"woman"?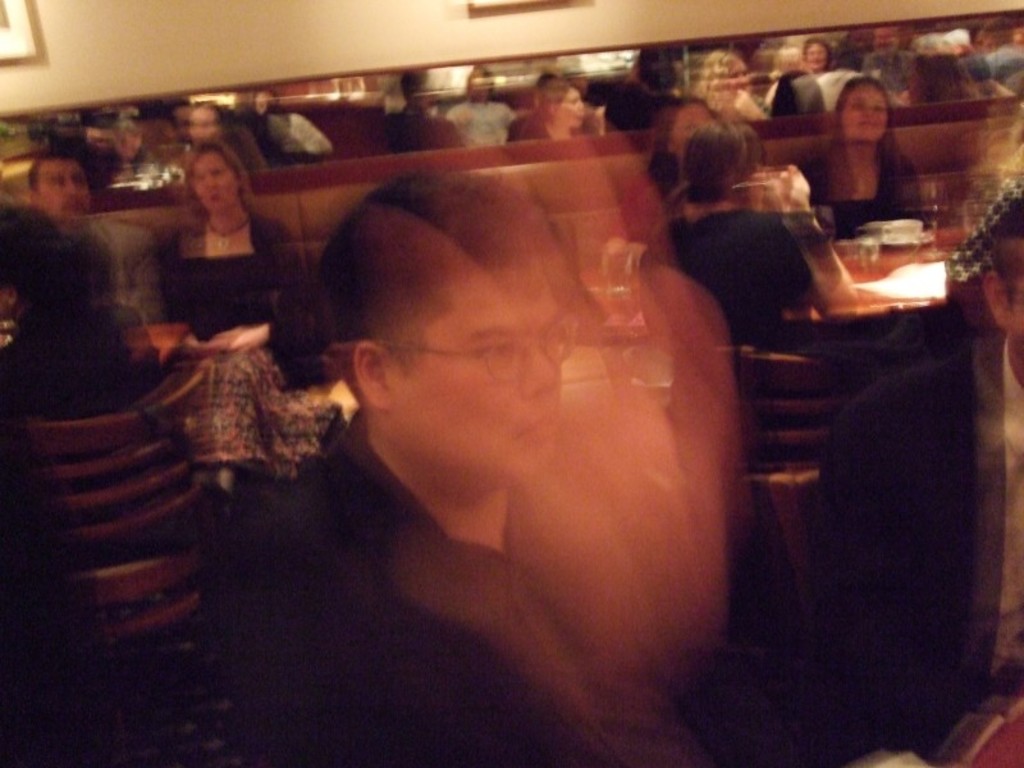
pyautogui.locateOnScreen(605, 92, 749, 261)
